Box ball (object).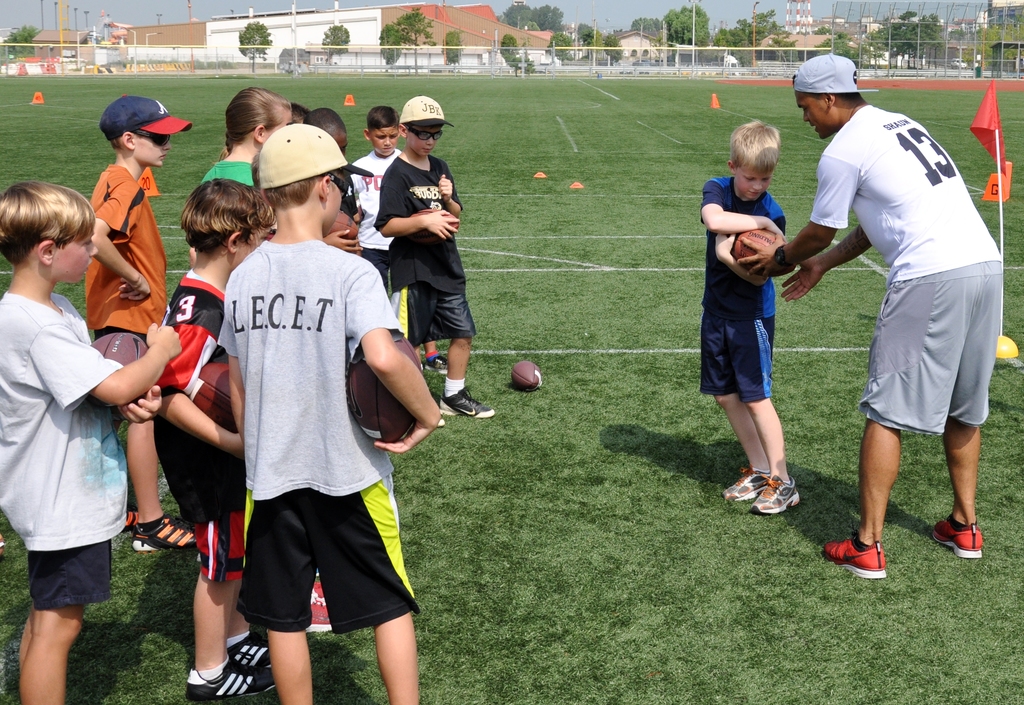
box(410, 205, 458, 240).
